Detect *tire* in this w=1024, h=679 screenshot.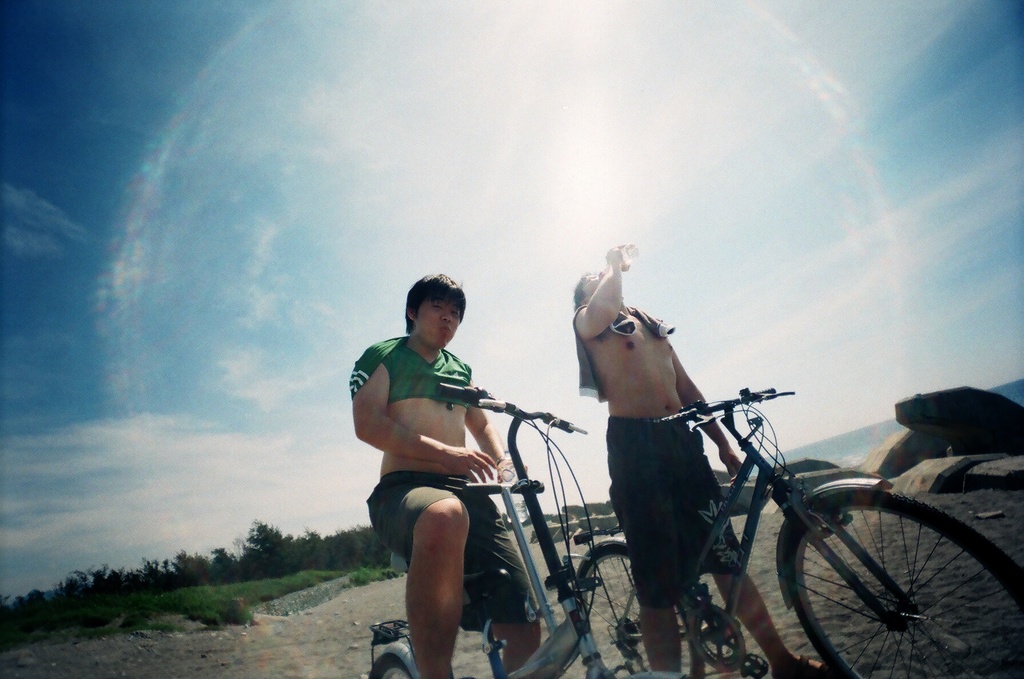
Detection: l=372, t=659, r=416, b=678.
